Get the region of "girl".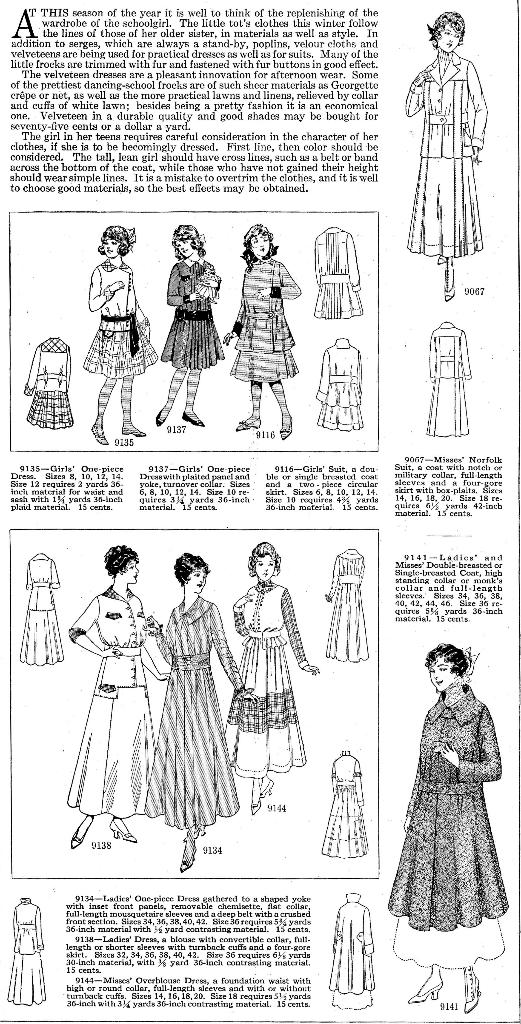
BBox(156, 225, 224, 428).
